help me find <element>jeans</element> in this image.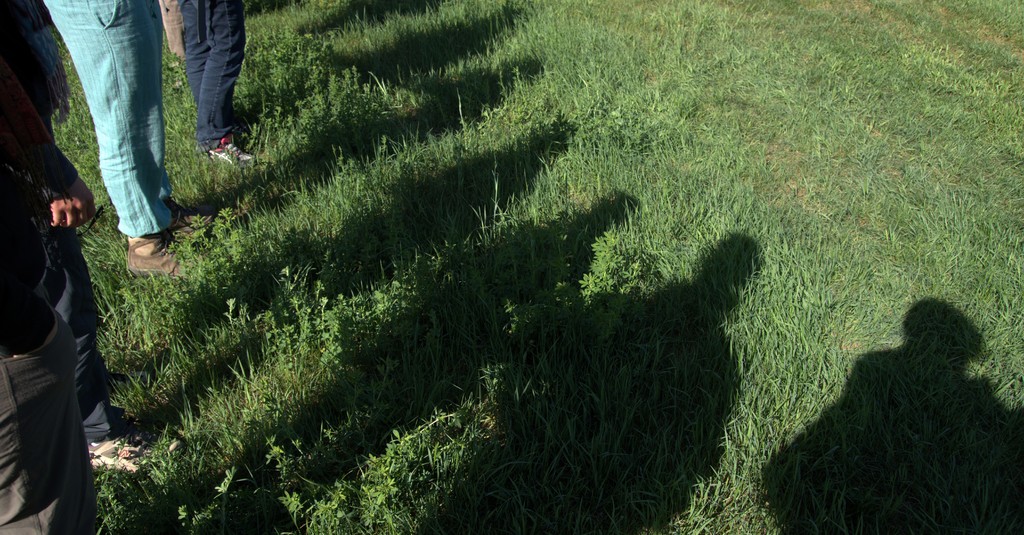
Found it: 63,2,169,252.
